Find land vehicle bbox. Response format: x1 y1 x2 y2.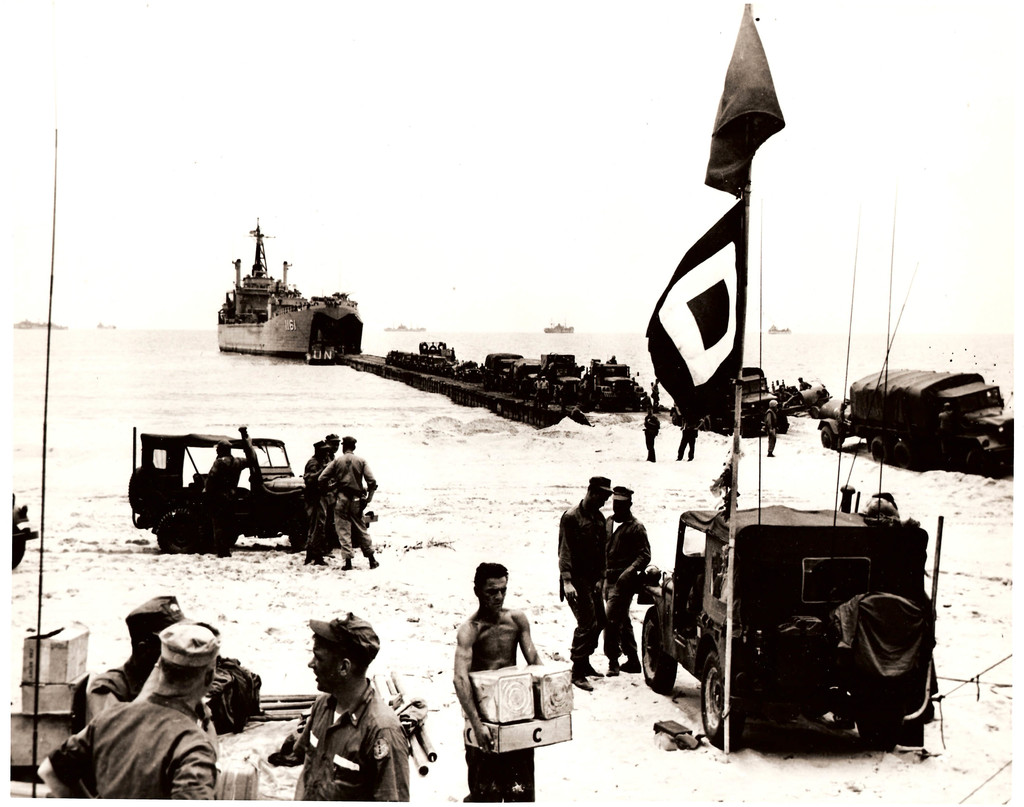
629 509 938 762.
